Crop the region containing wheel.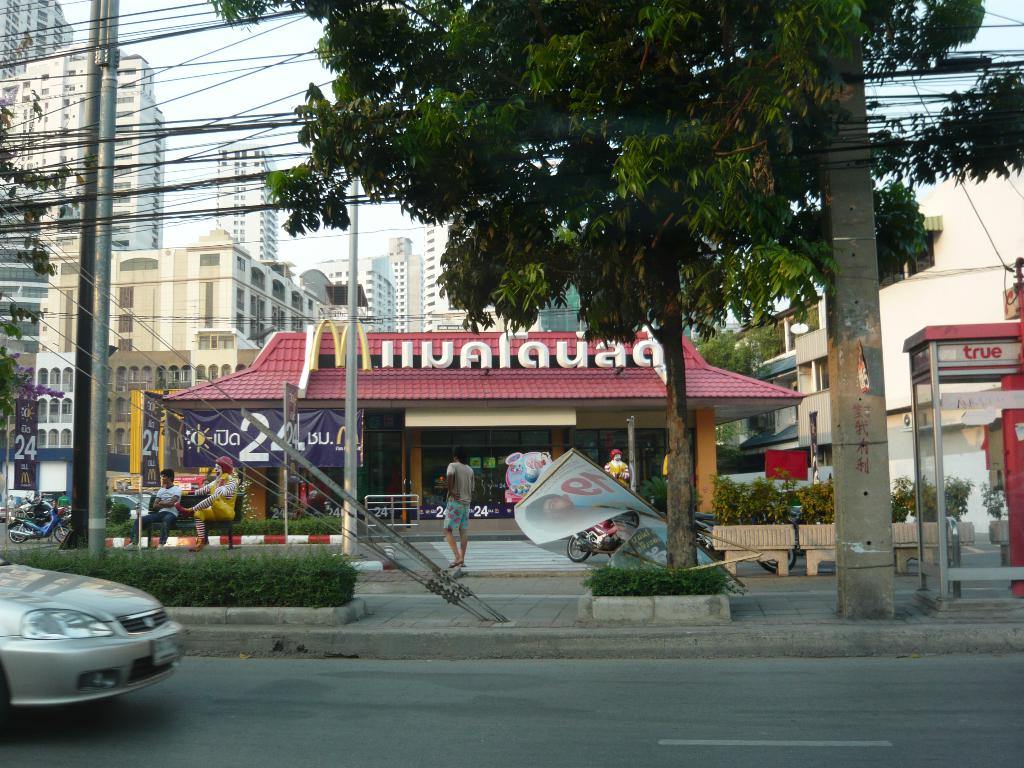
Crop region: [54,524,70,541].
